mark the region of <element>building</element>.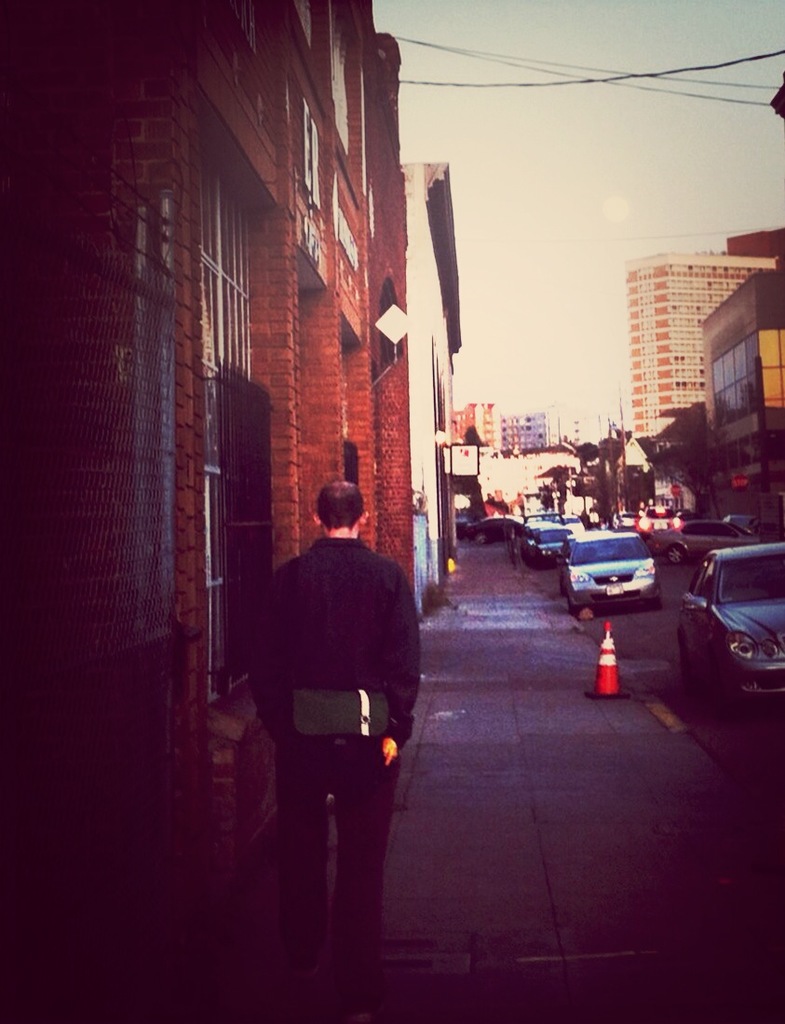
Region: BBox(397, 157, 461, 612).
